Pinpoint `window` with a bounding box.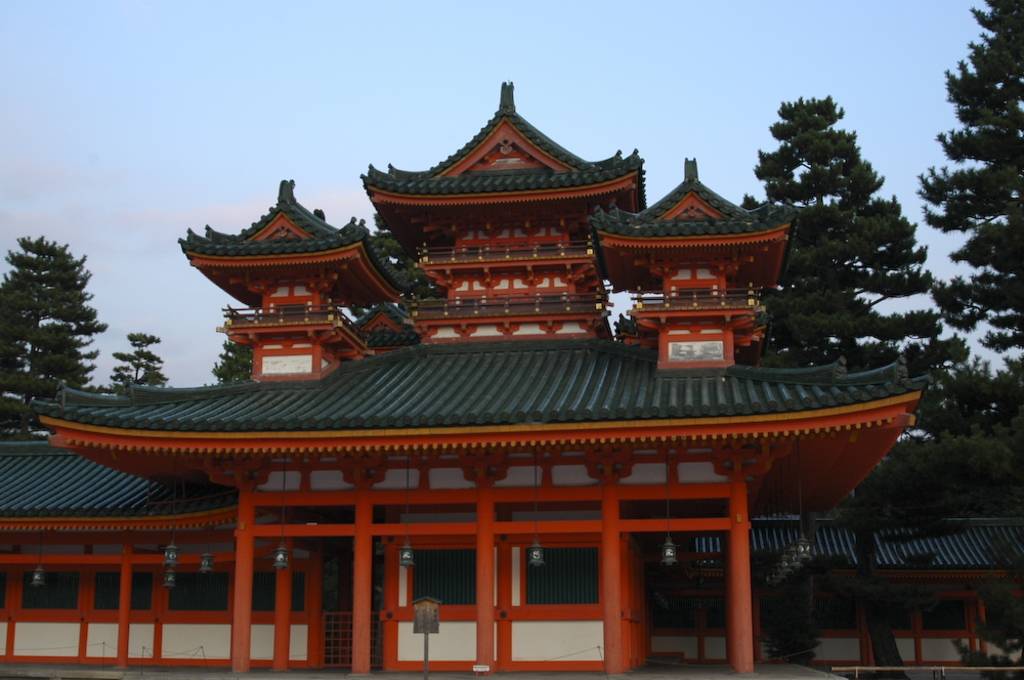
<bbox>17, 575, 77, 609</bbox>.
